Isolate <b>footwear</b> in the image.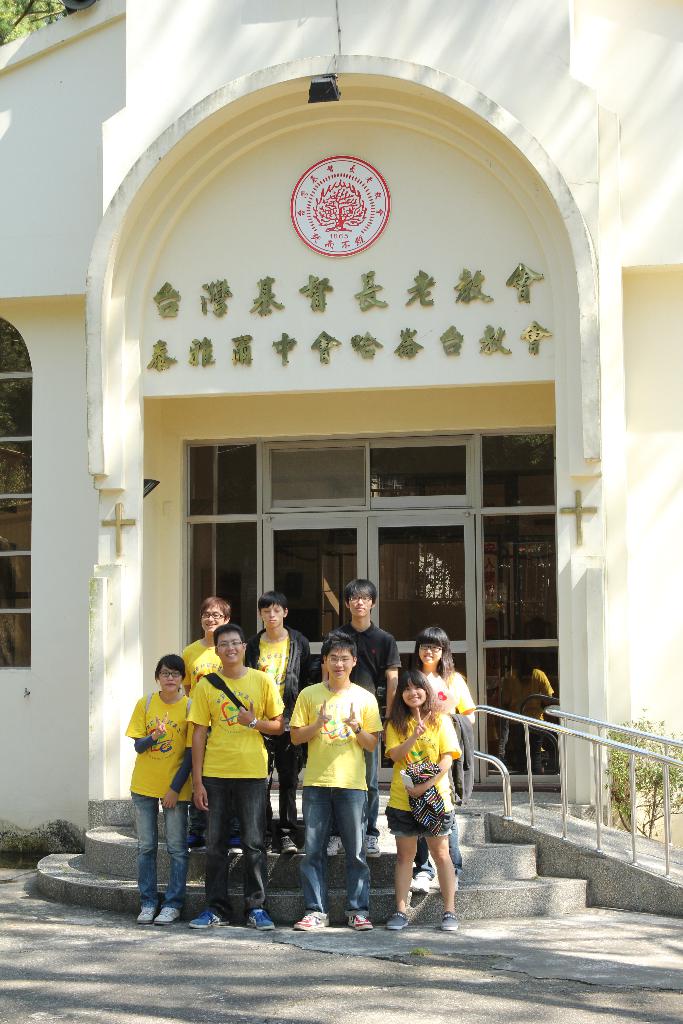
Isolated region: [434, 902, 461, 929].
